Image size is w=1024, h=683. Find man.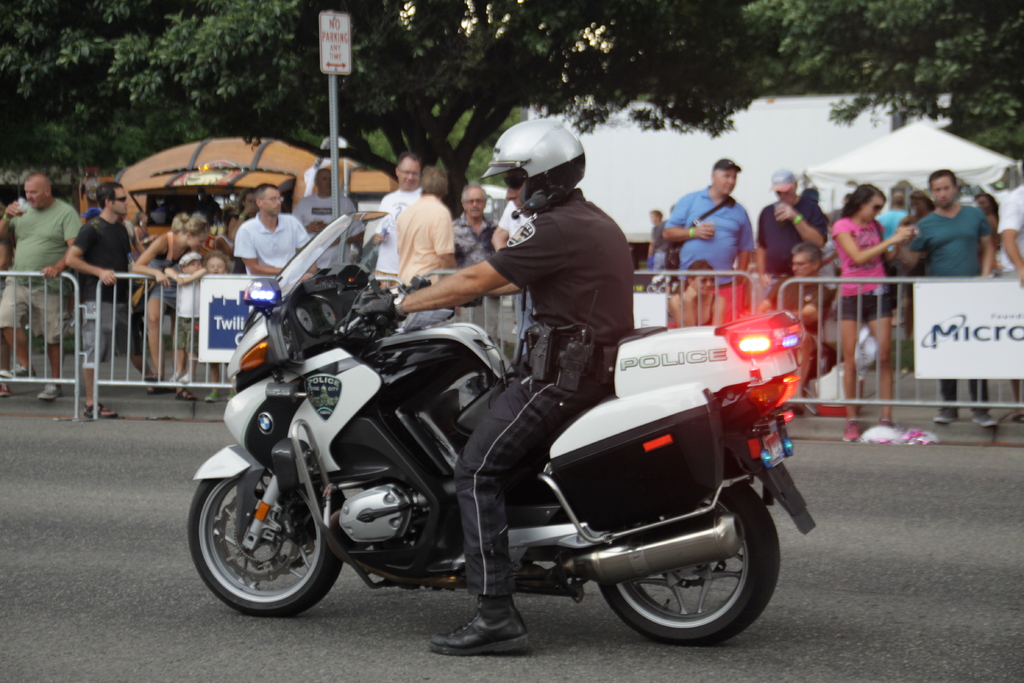
<bbox>755, 241, 838, 395</bbox>.
